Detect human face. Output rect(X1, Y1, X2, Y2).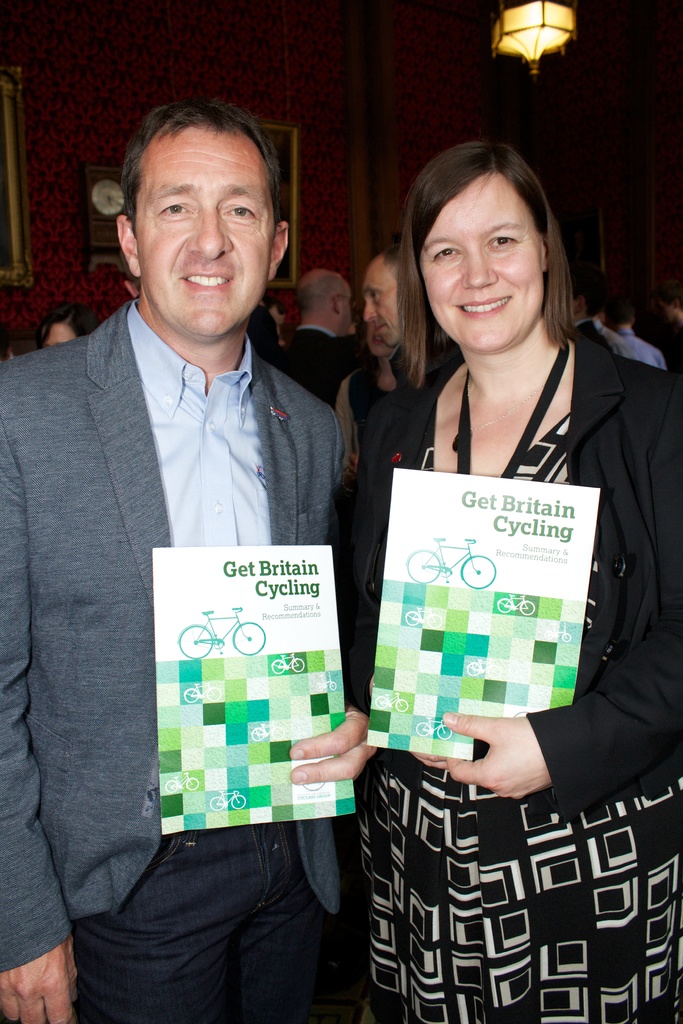
rect(147, 137, 272, 344).
